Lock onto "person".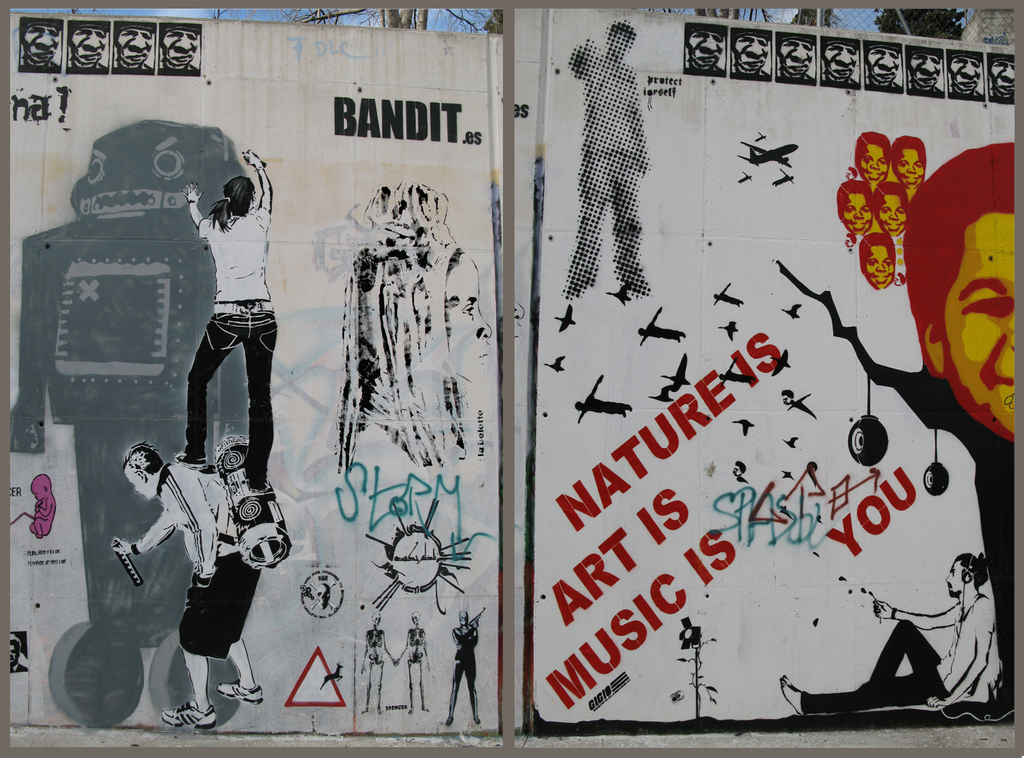
Locked: <box>684,24,733,77</box>.
